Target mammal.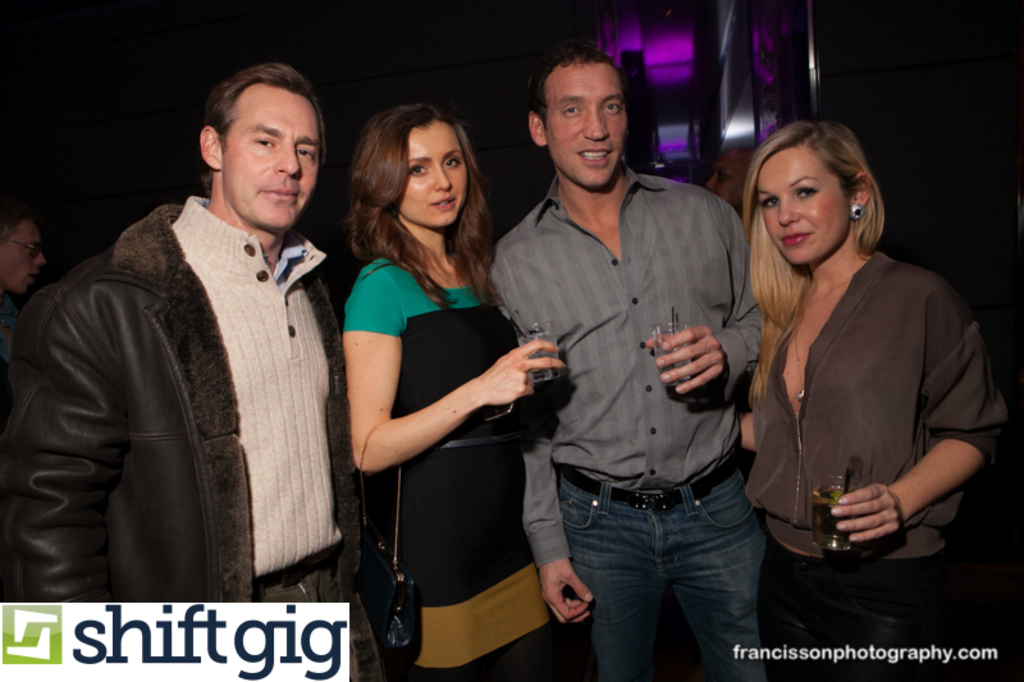
Target region: <box>0,61,420,681</box>.
